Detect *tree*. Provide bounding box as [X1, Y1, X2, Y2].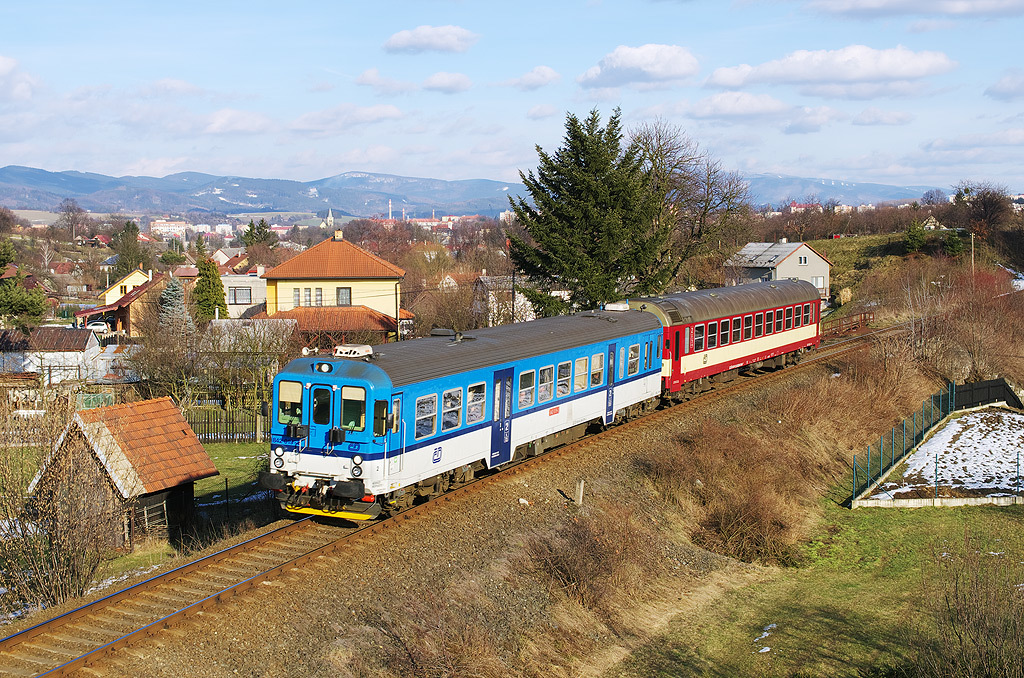
[0, 376, 156, 619].
